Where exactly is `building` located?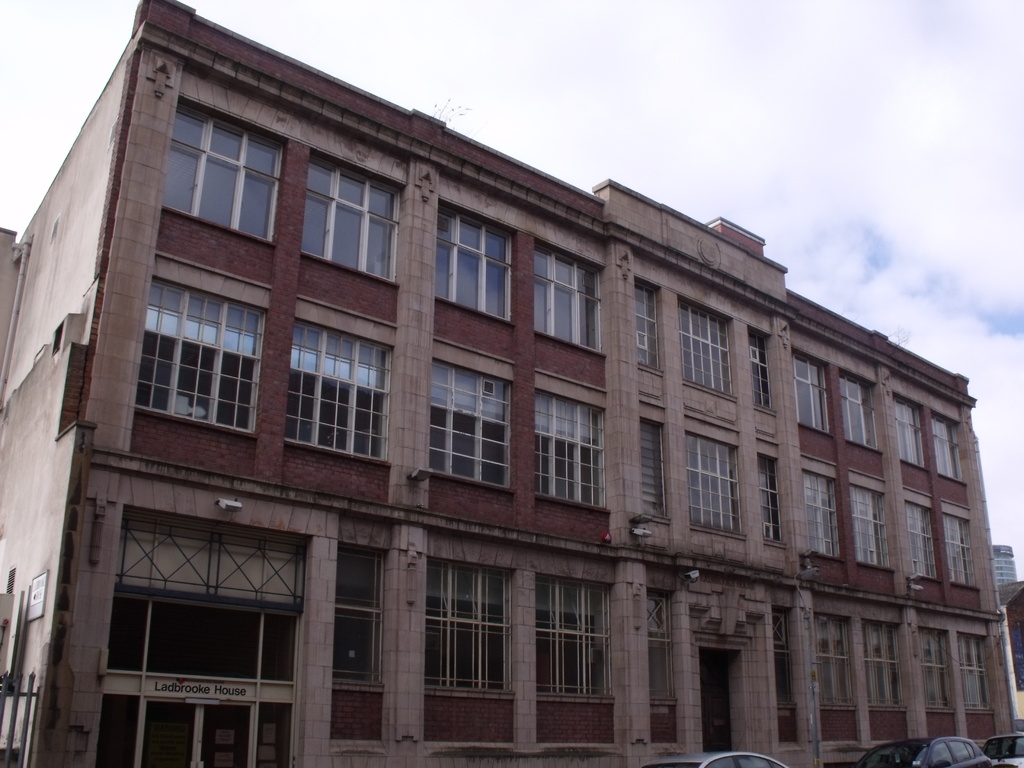
Its bounding box is {"x1": 994, "y1": 541, "x2": 1018, "y2": 600}.
